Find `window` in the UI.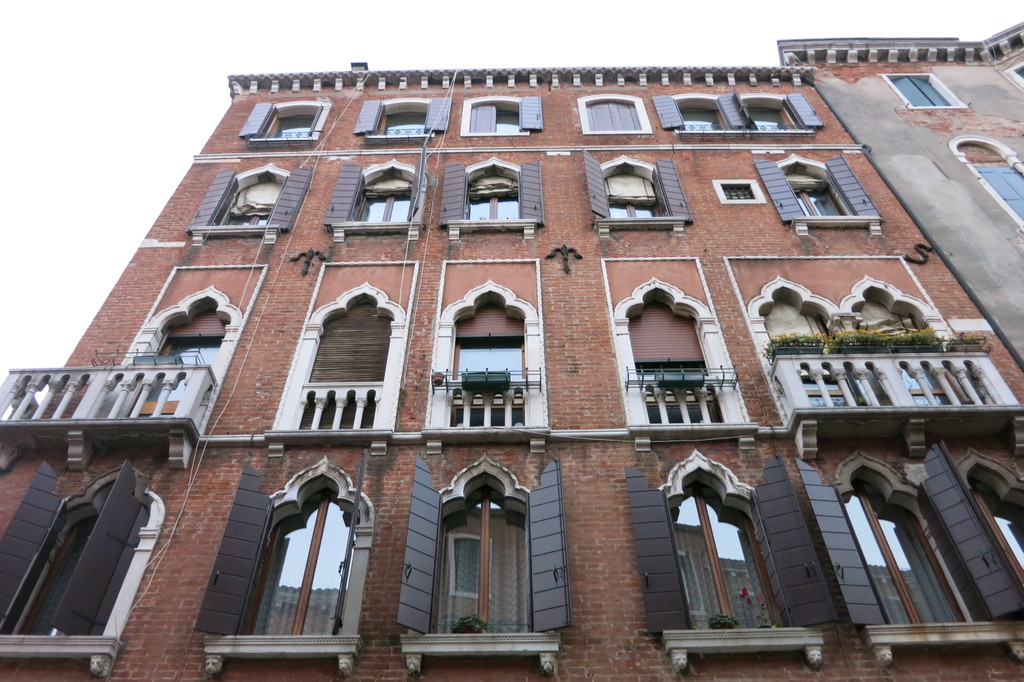
UI element at (680, 451, 811, 635).
